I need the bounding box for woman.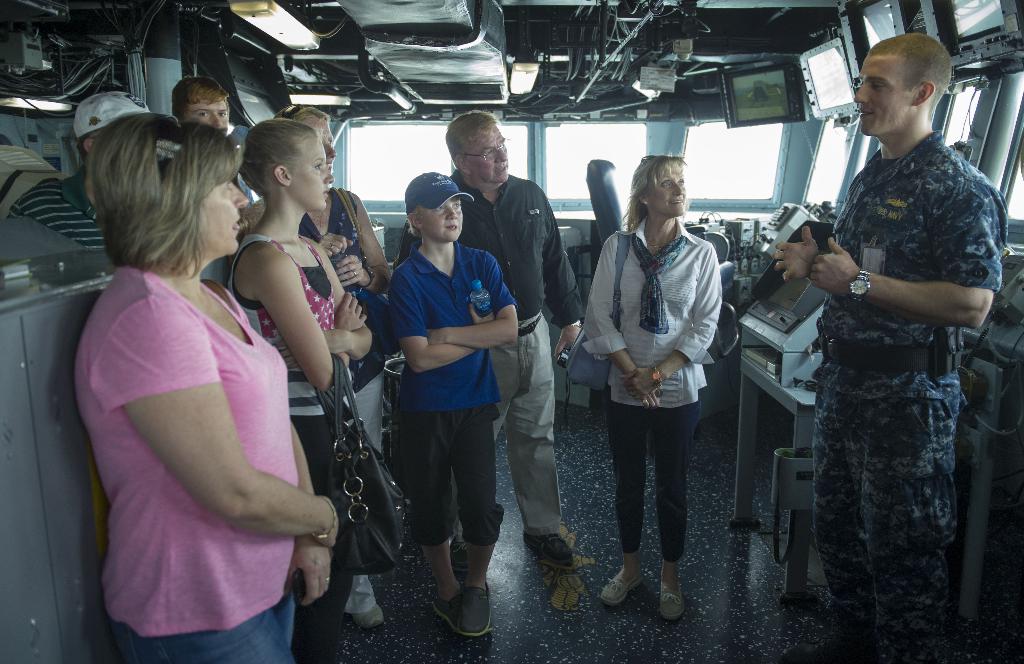
Here it is: bbox(273, 99, 396, 636).
